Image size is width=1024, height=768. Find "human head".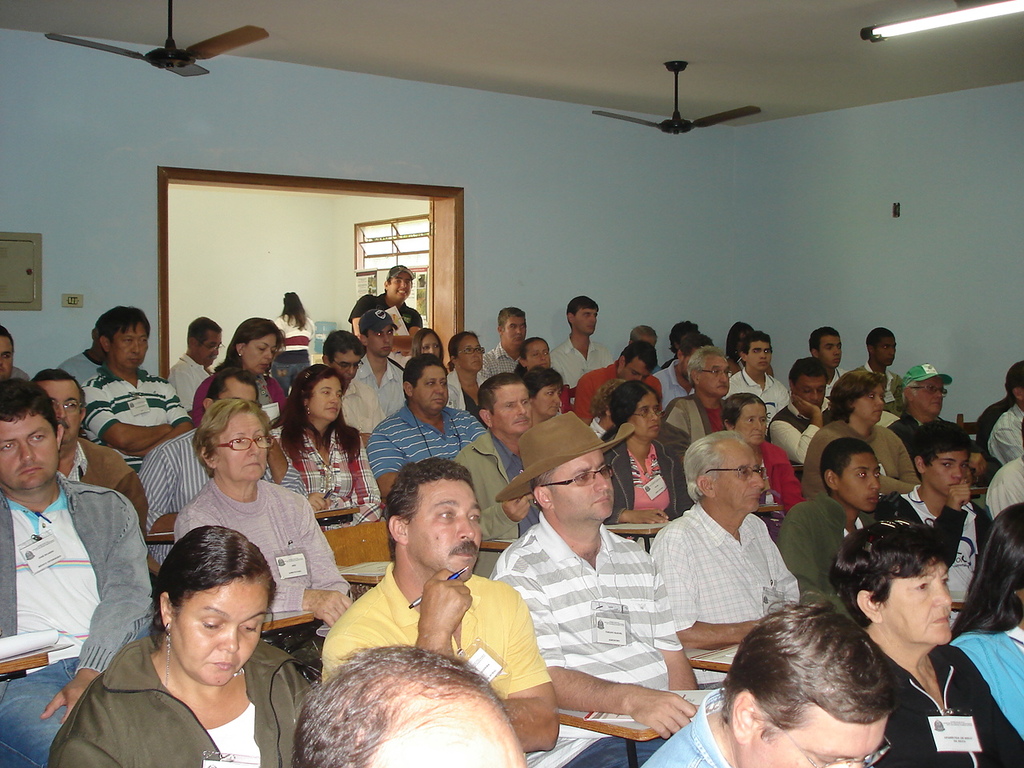
bbox=(226, 316, 286, 378).
